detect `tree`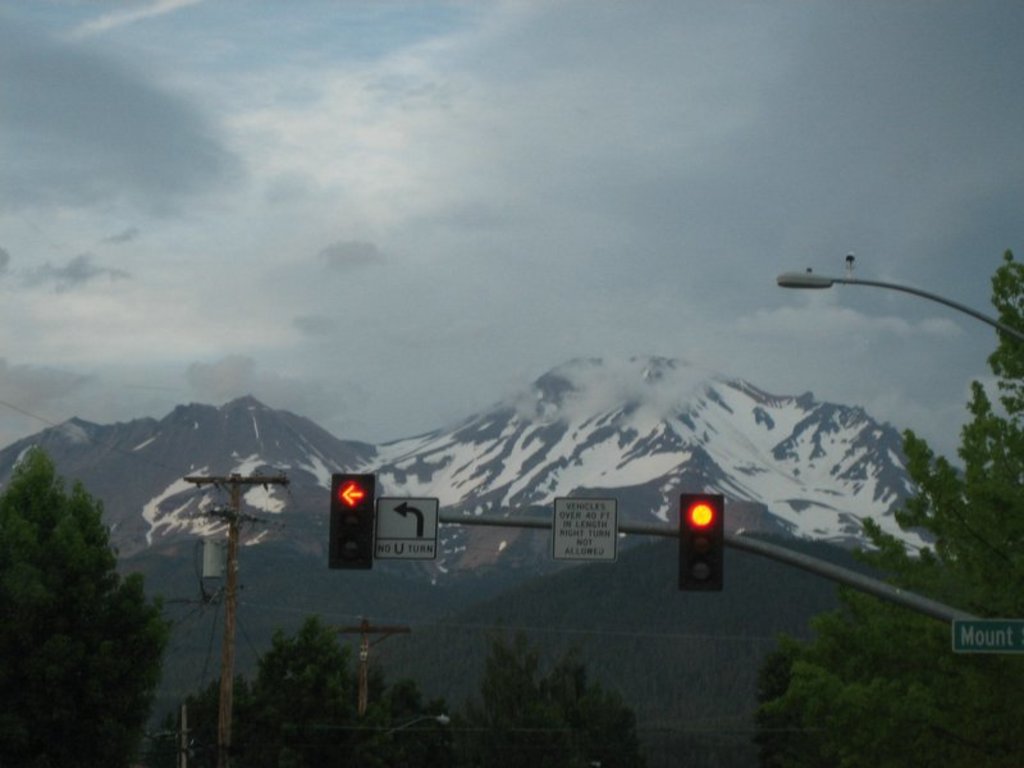
left=470, top=631, right=644, bottom=767
